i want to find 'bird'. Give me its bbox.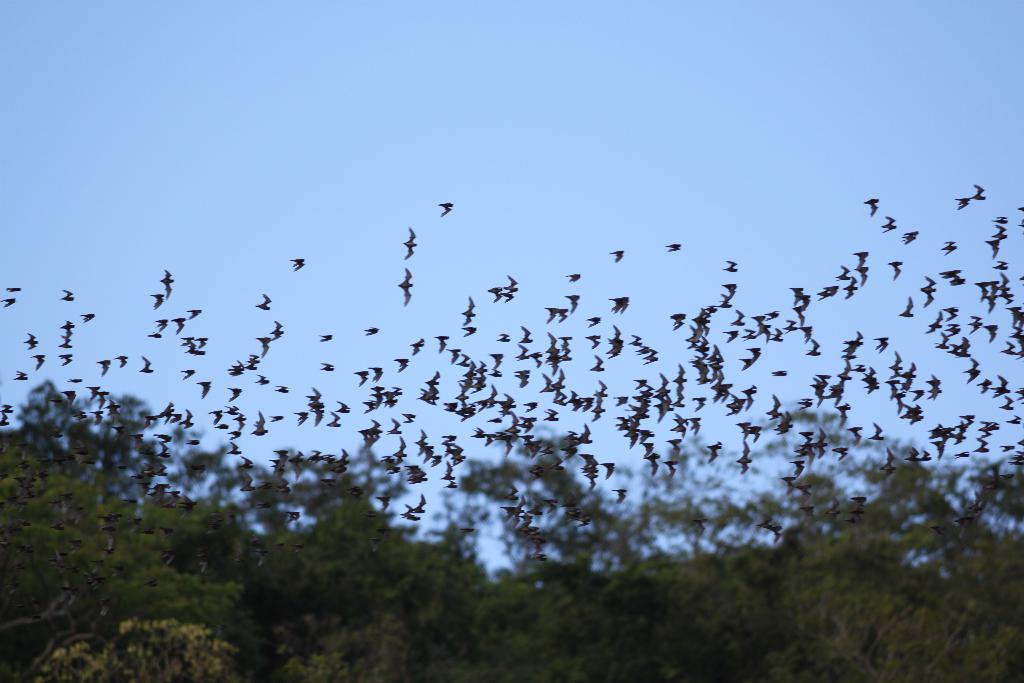
crop(563, 271, 582, 286).
